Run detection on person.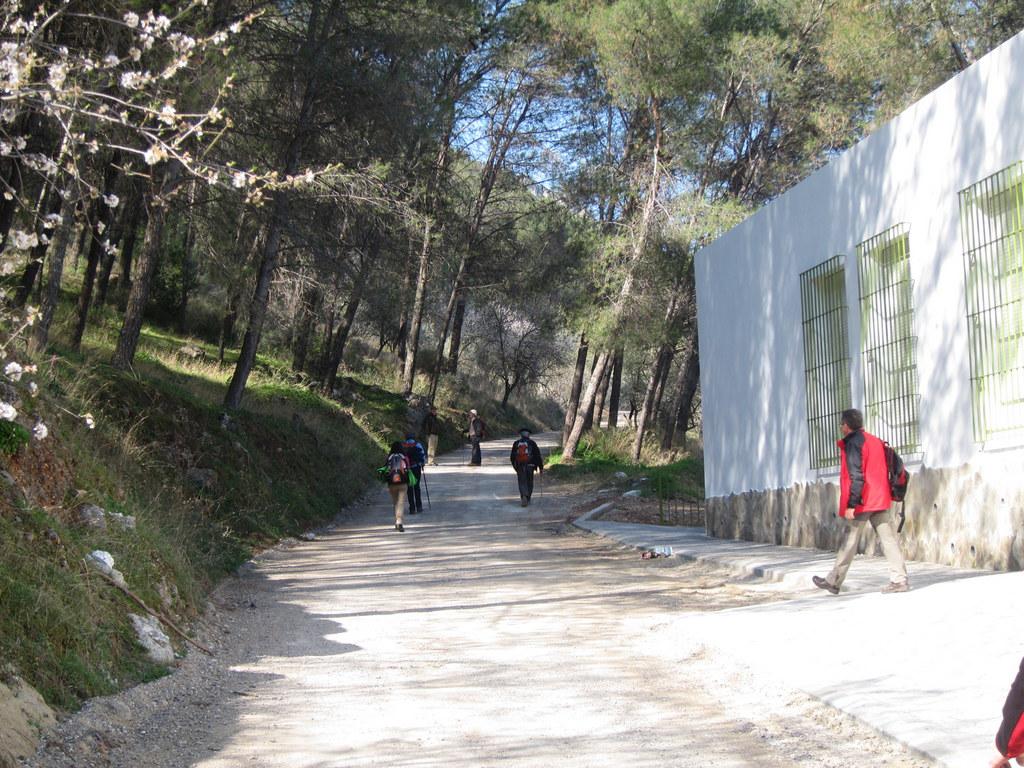
Result: left=465, top=412, right=487, bottom=470.
